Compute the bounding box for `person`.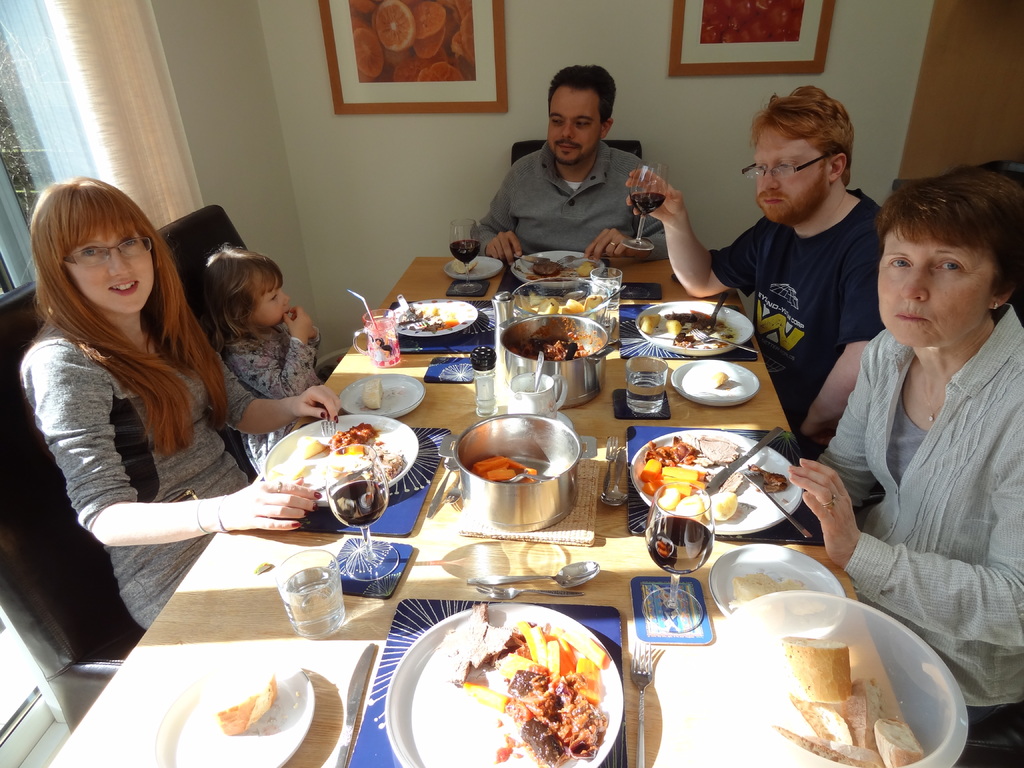
bbox=[784, 152, 1023, 737].
